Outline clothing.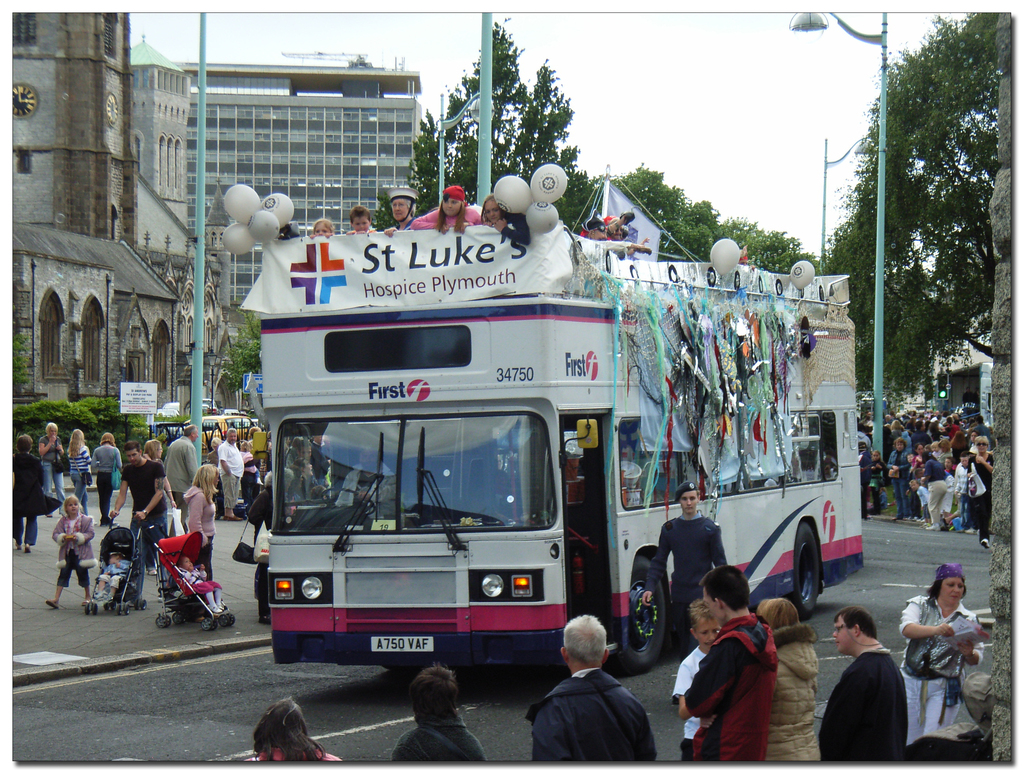
Outline: (left=120, top=448, right=168, bottom=590).
